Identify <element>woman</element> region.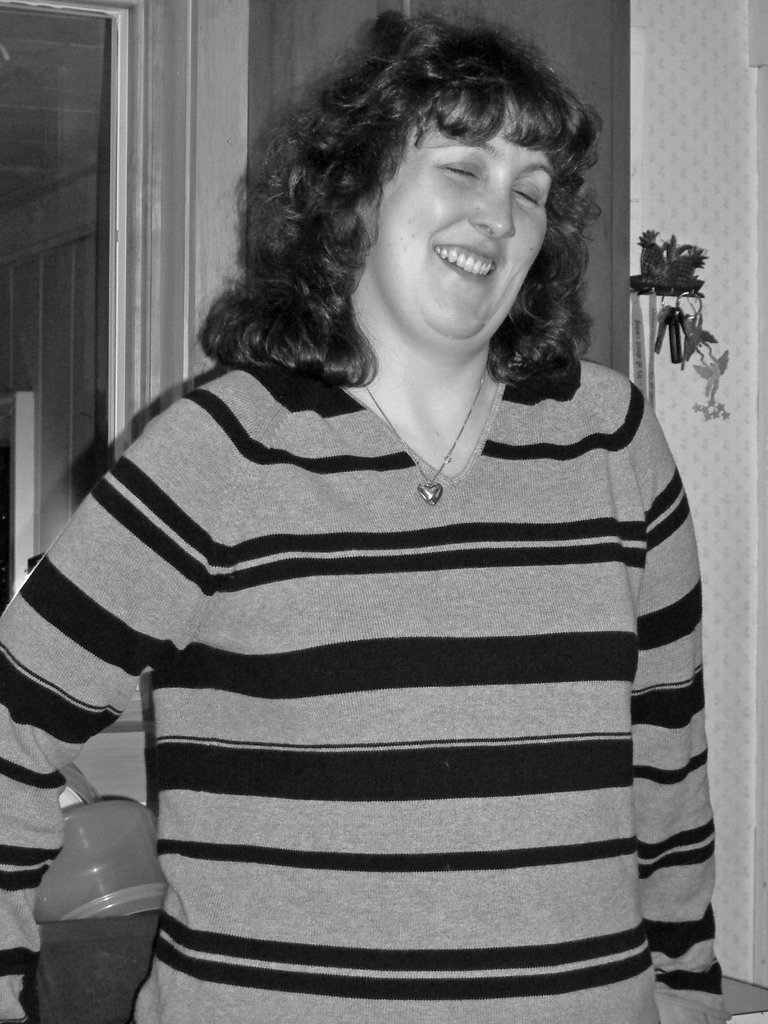
Region: 29 41 723 1021.
